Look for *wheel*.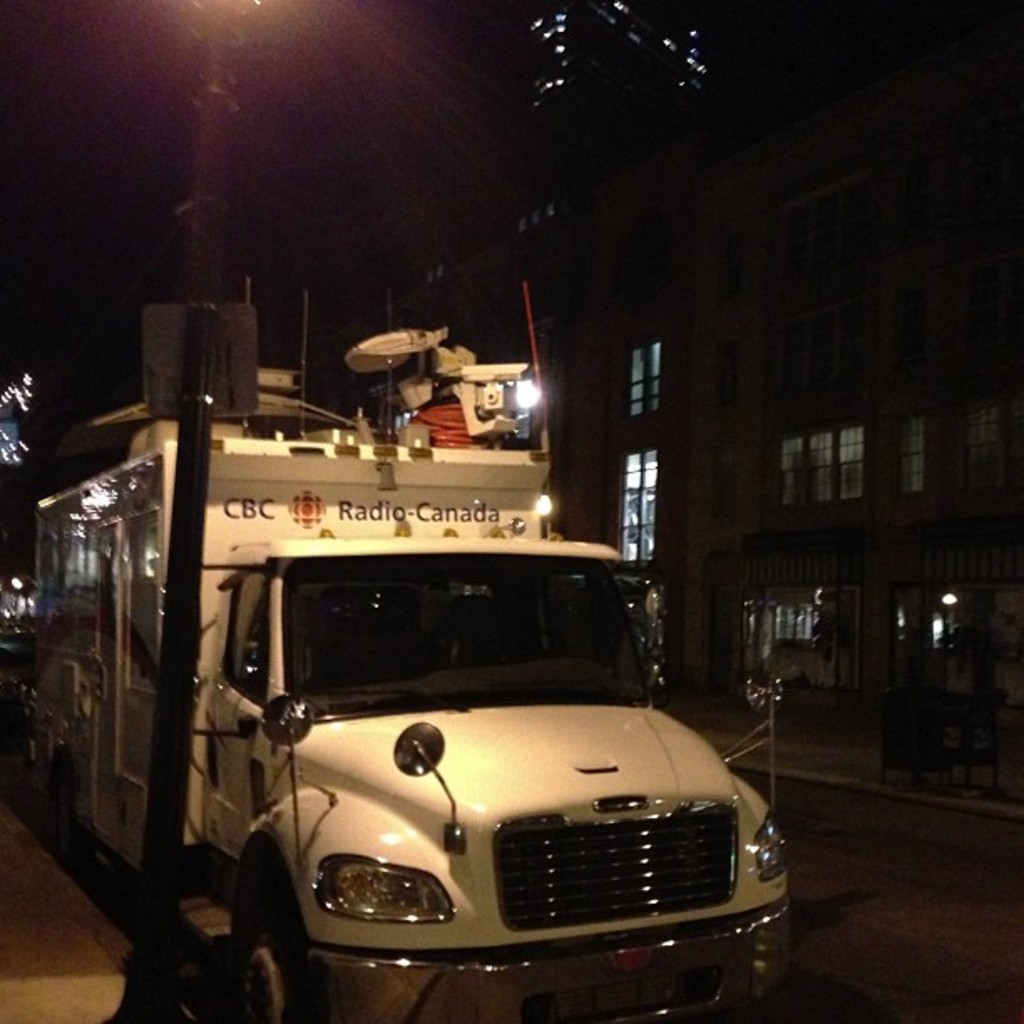
Found: x1=216, y1=890, x2=336, y2=1022.
